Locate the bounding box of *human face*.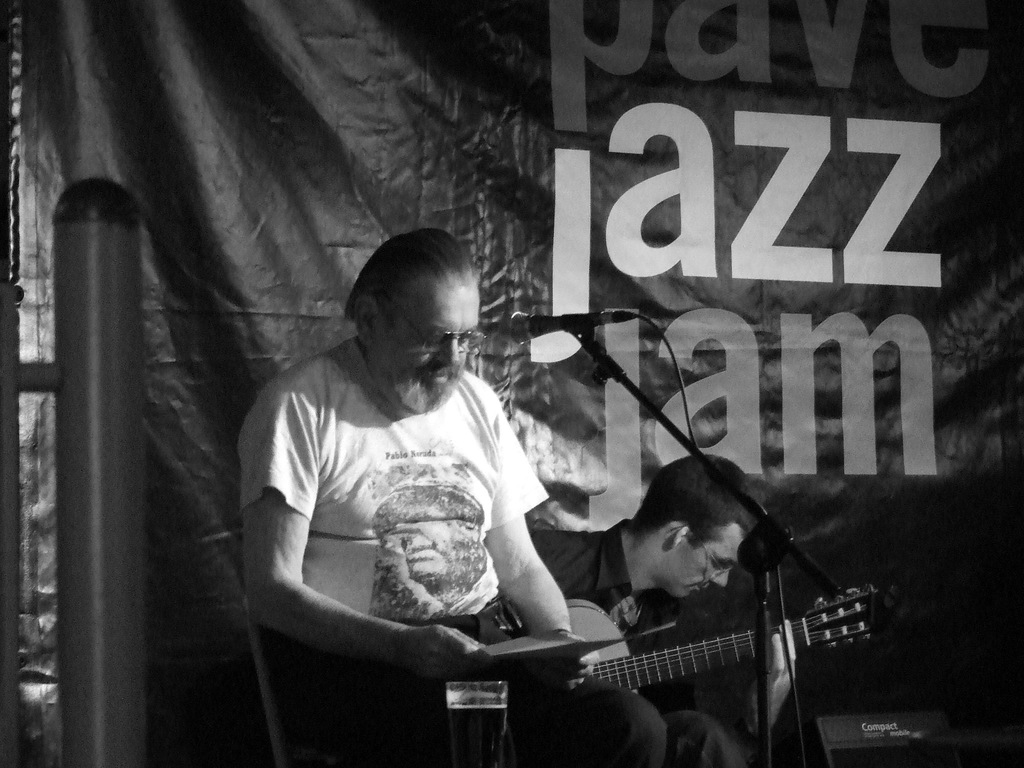
Bounding box: 382/282/480/416.
